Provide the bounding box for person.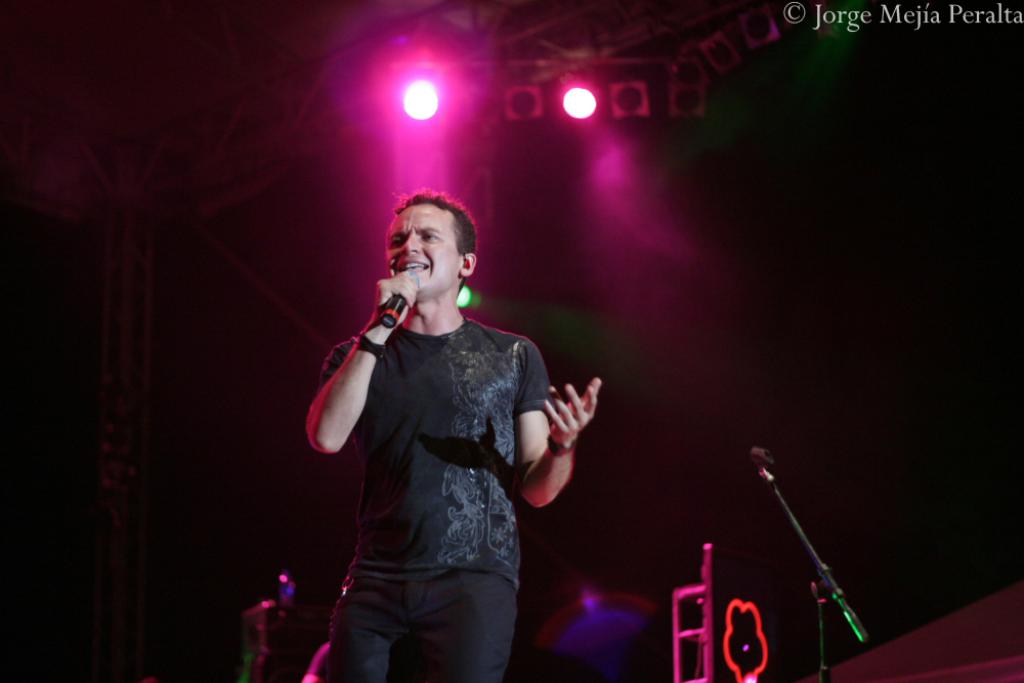
bbox(296, 190, 604, 682).
